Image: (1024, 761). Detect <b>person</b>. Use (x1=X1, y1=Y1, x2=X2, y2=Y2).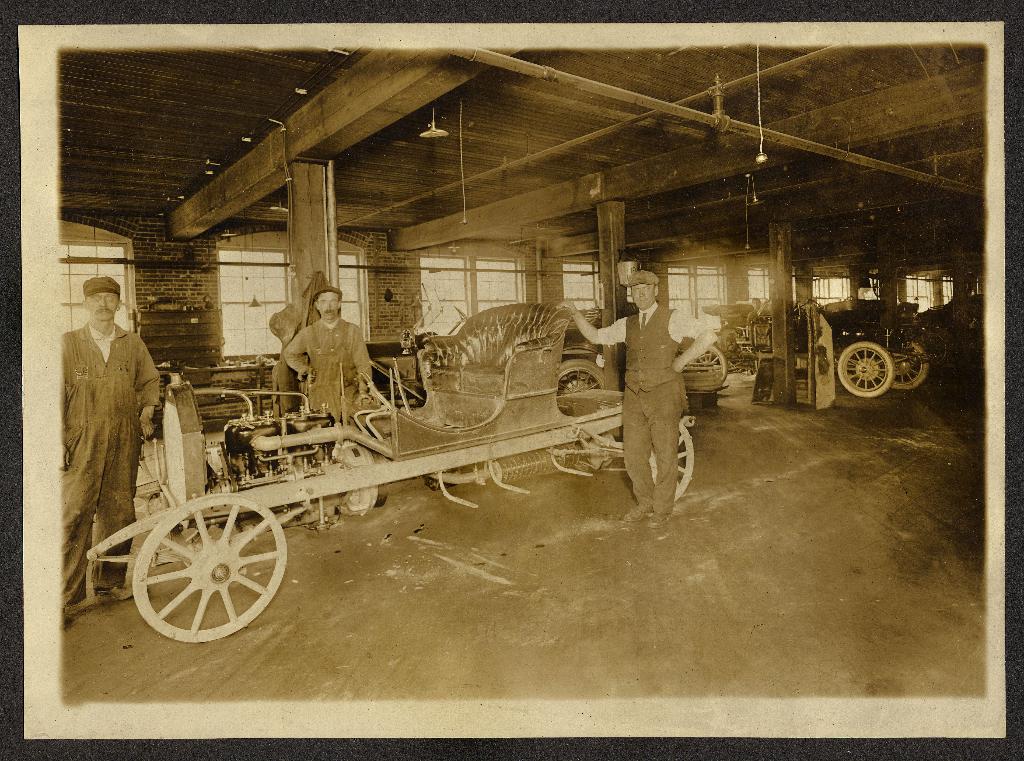
(x1=61, y1=276, x2=163, y2=632).
